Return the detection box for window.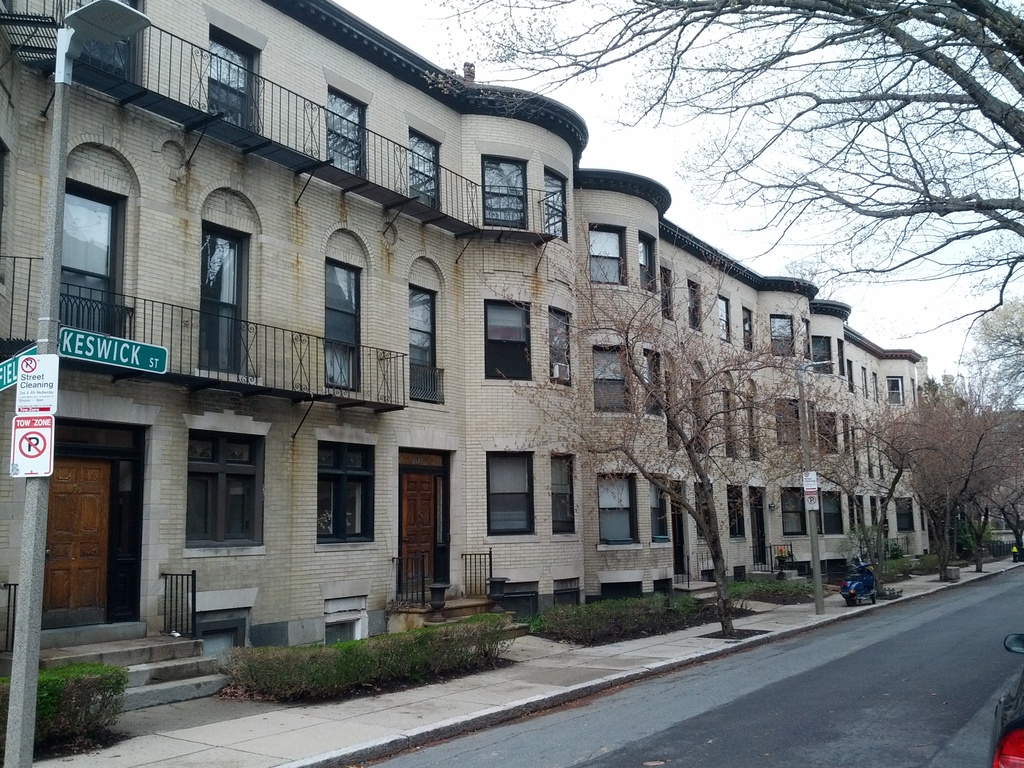
[489, 141, 531, 231].
